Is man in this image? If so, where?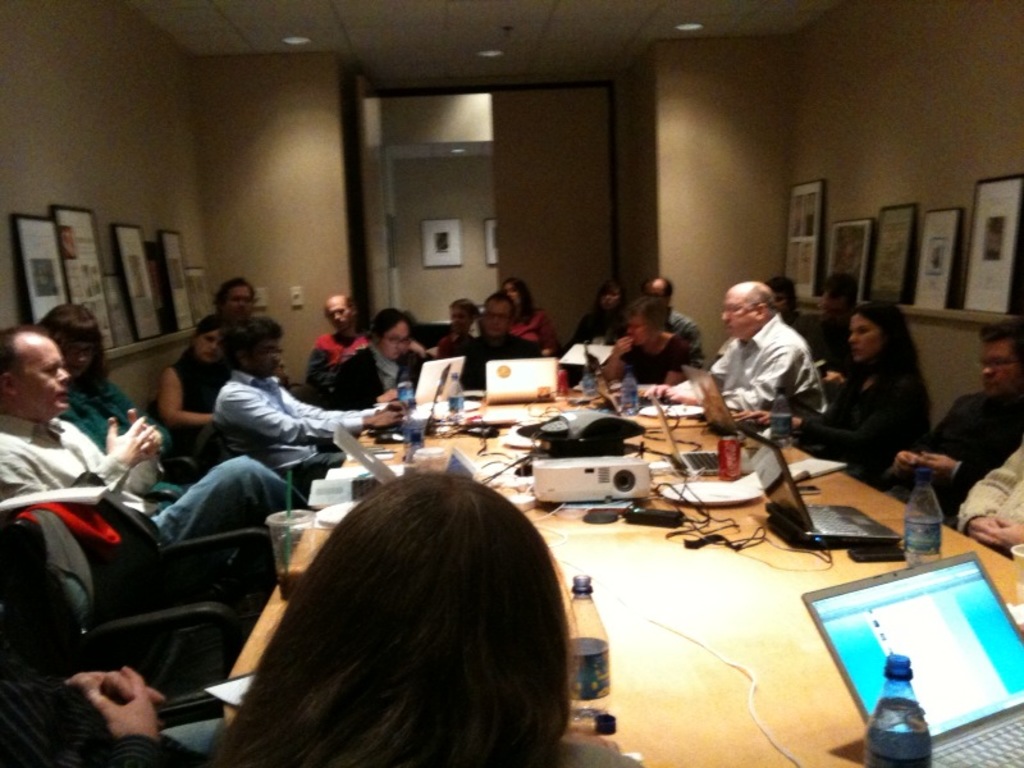
Yes, at bbox=[709, 279, 844, 433].
